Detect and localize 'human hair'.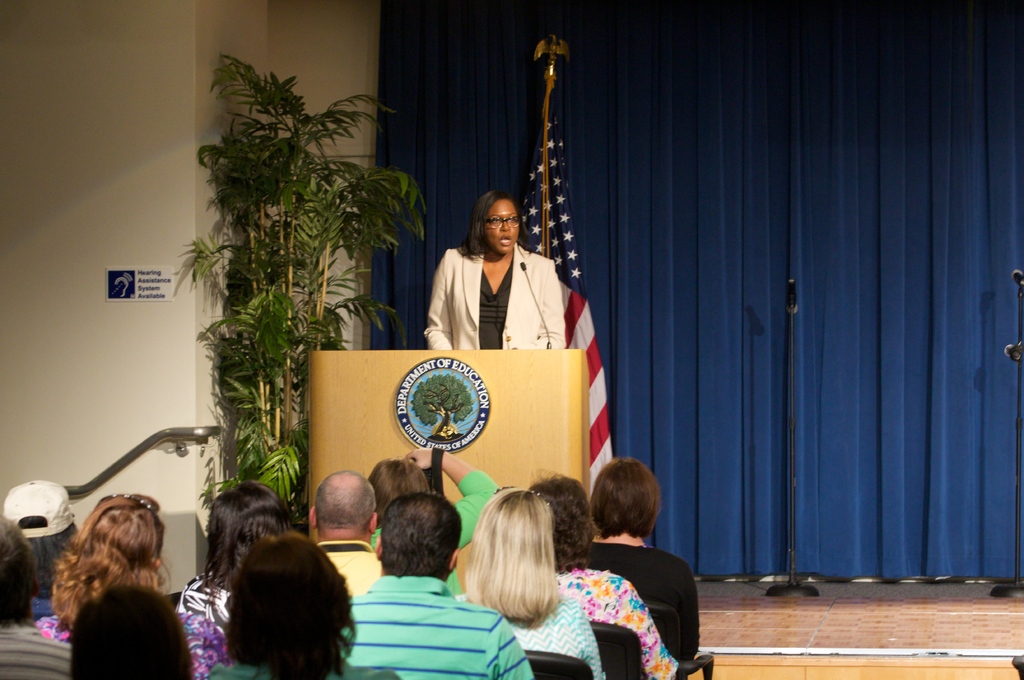
Localized at 368, 454, 438, 513.
